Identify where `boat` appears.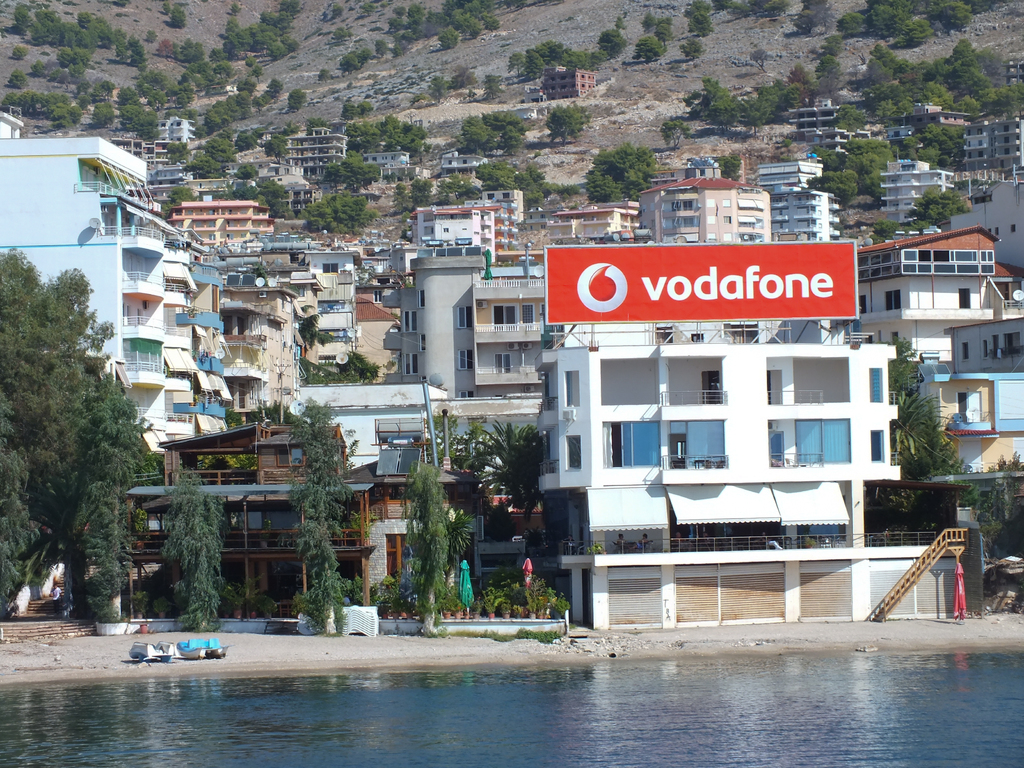
Appears at select_region(124, 639, 178, 663).
